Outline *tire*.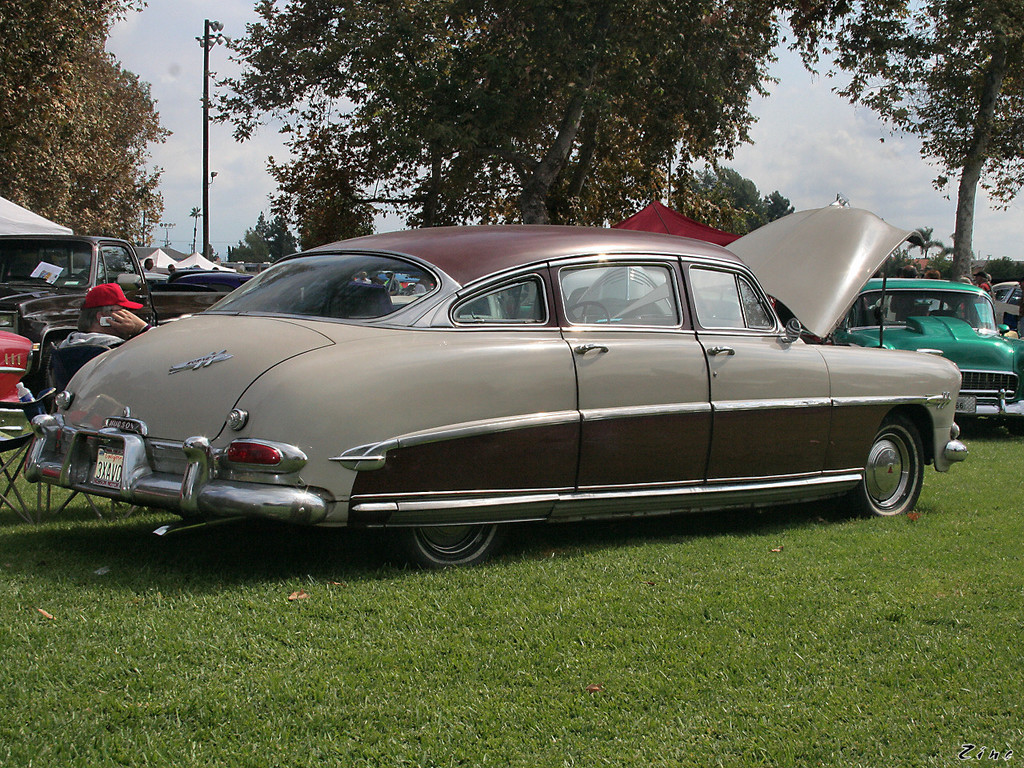
Outline: (858, 410, 938, 525).
